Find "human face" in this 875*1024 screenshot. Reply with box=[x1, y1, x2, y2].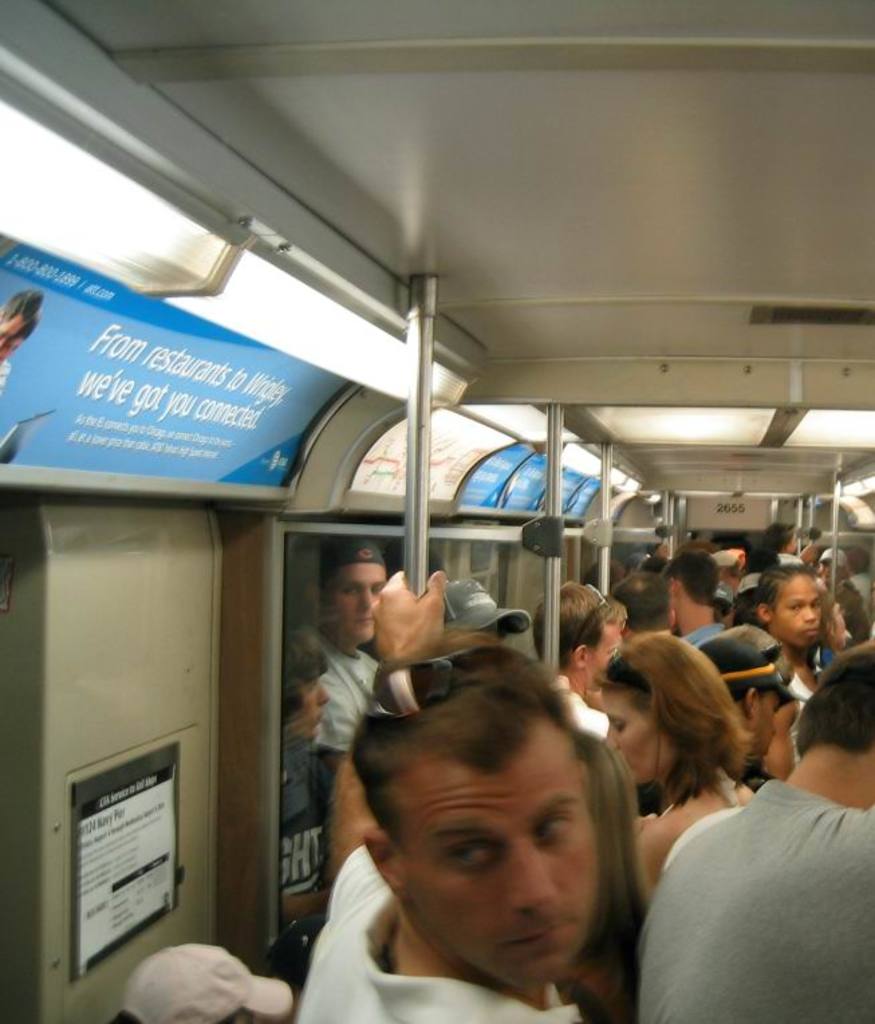
box=[781, 575, 812, 638].
